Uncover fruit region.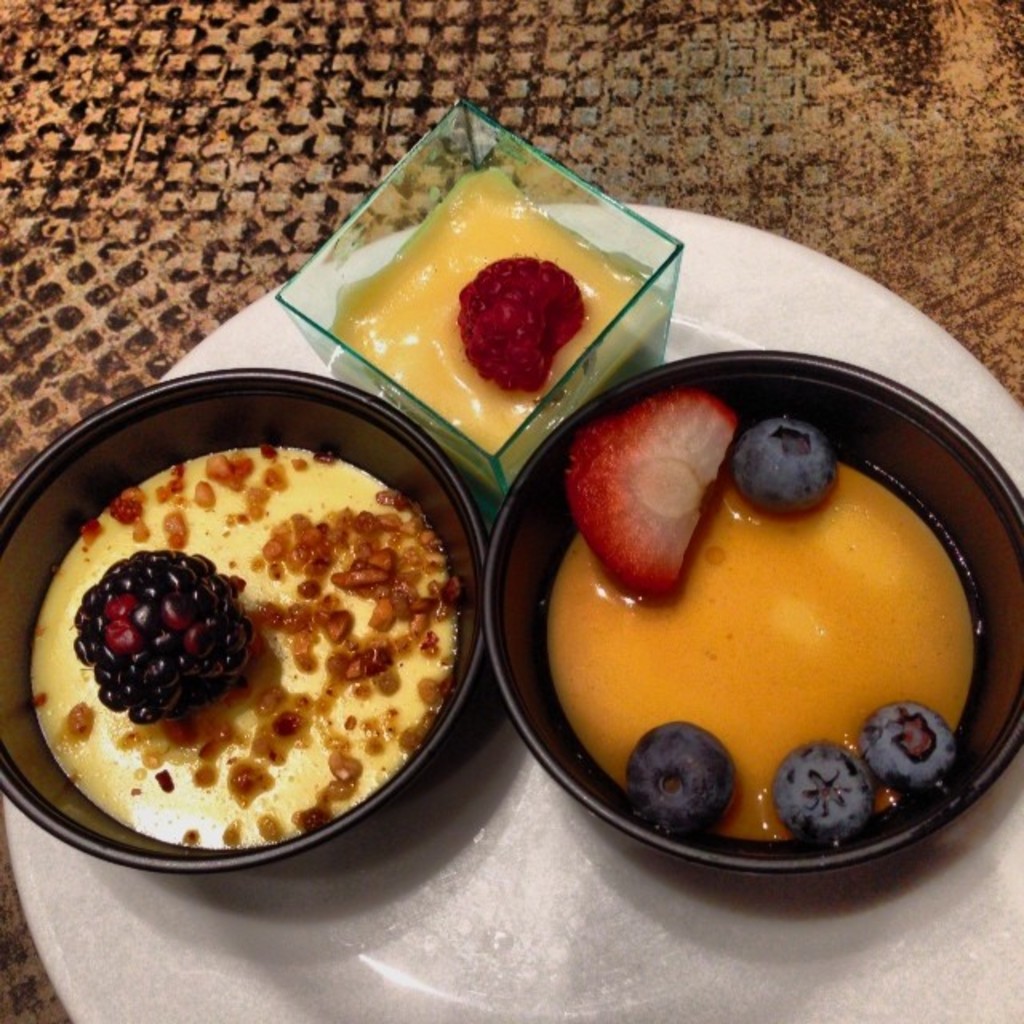
Uncovered: 453:258:587:392.
